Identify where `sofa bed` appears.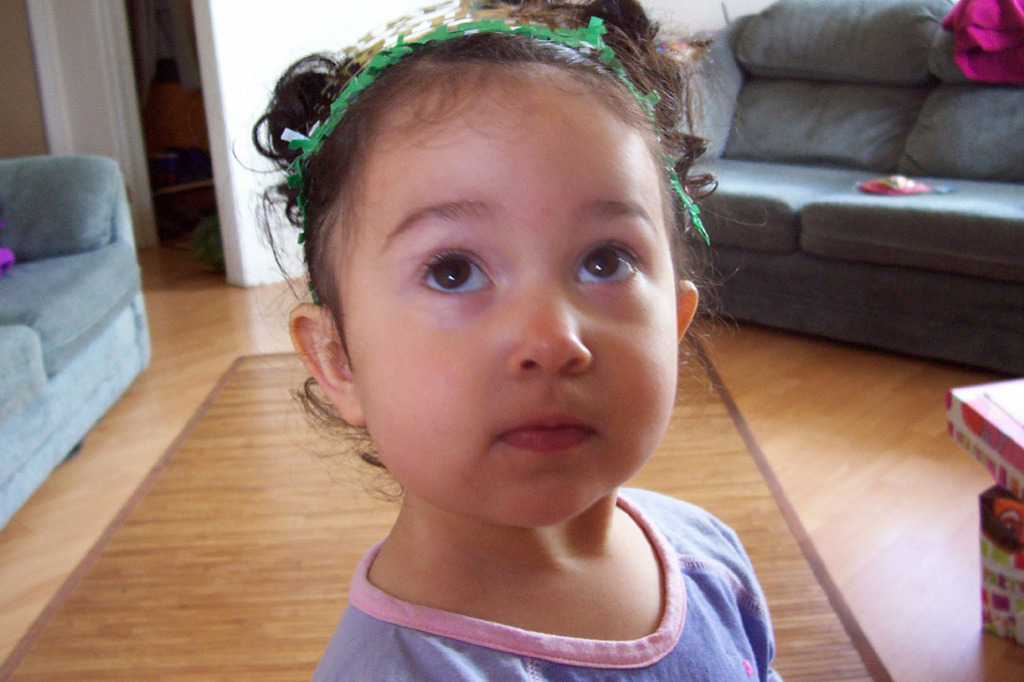
Appears at BBox(3, 153, 156, 536).
